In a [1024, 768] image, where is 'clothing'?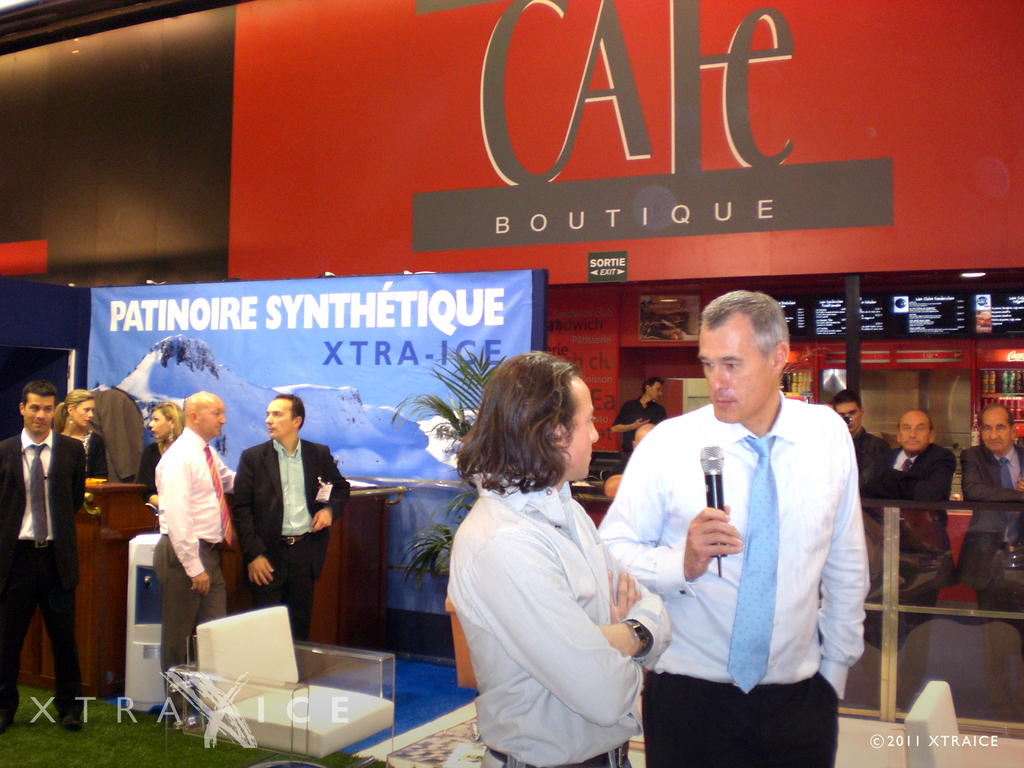
[7,537,99,724].
